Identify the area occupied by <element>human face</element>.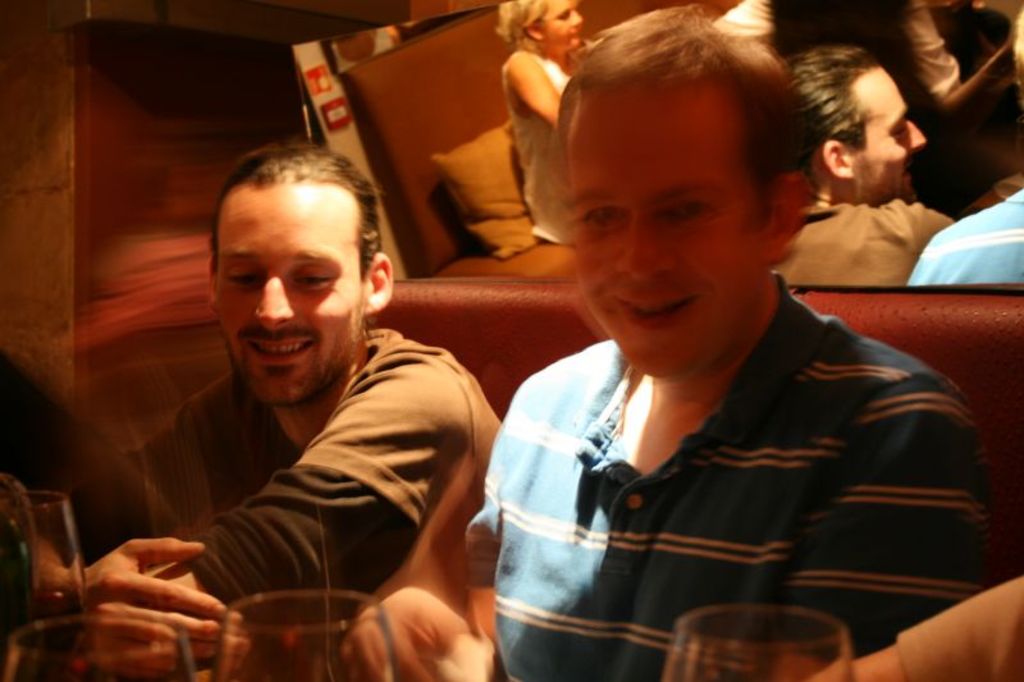
Area: left=855, top=67, right=925, bottom=196.
